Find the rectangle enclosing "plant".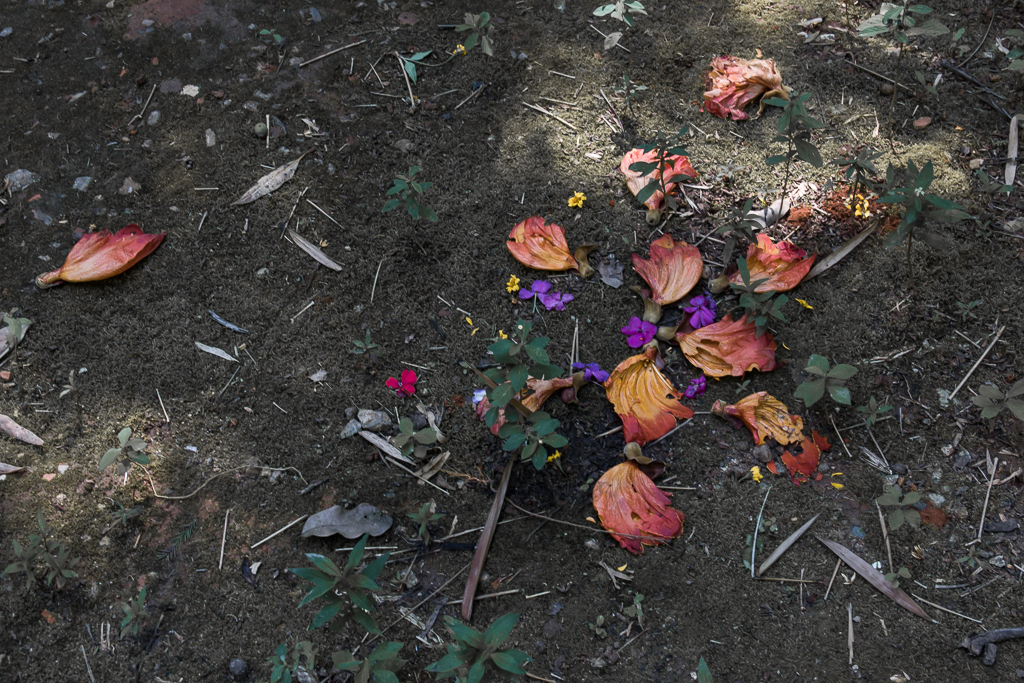
detection(381, 161, 445, 232).
